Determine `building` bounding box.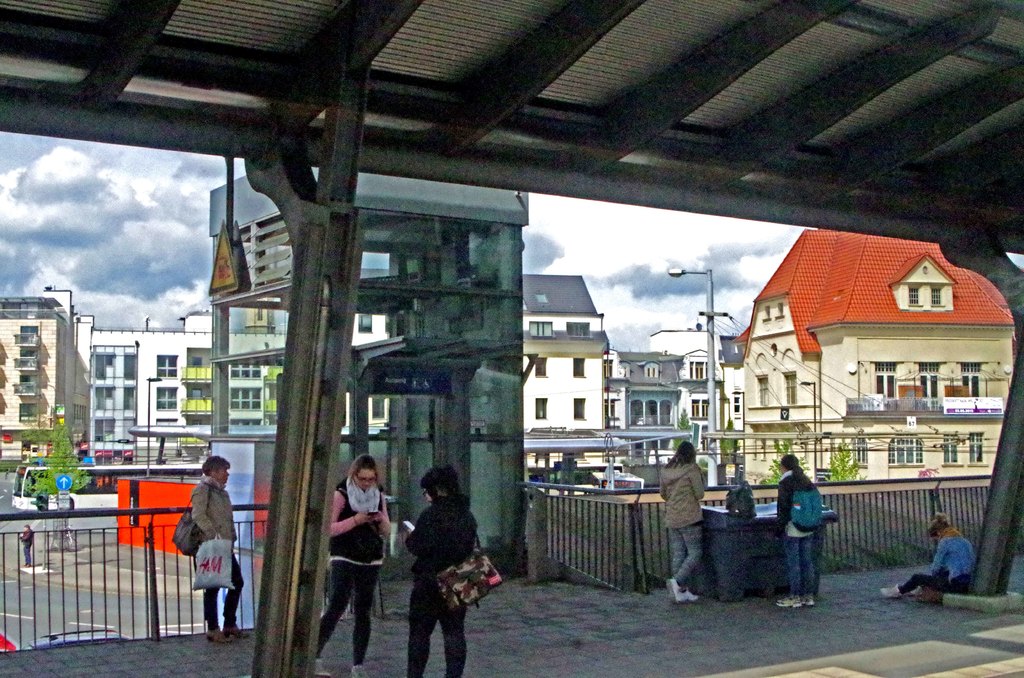
Determined: box=[609, 334, 730, 448].
